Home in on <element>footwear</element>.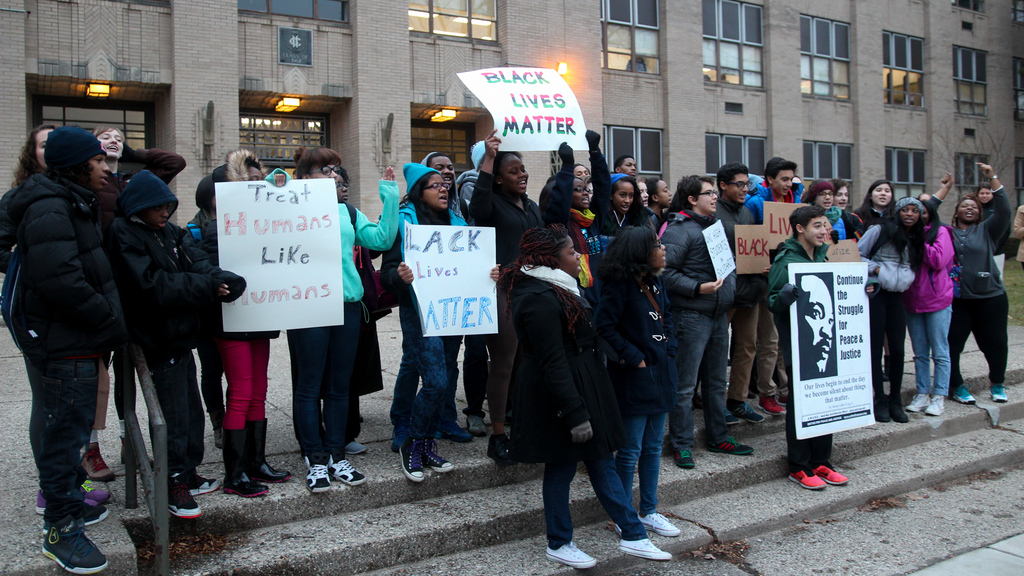
Homed in at 816:460:841:484.
